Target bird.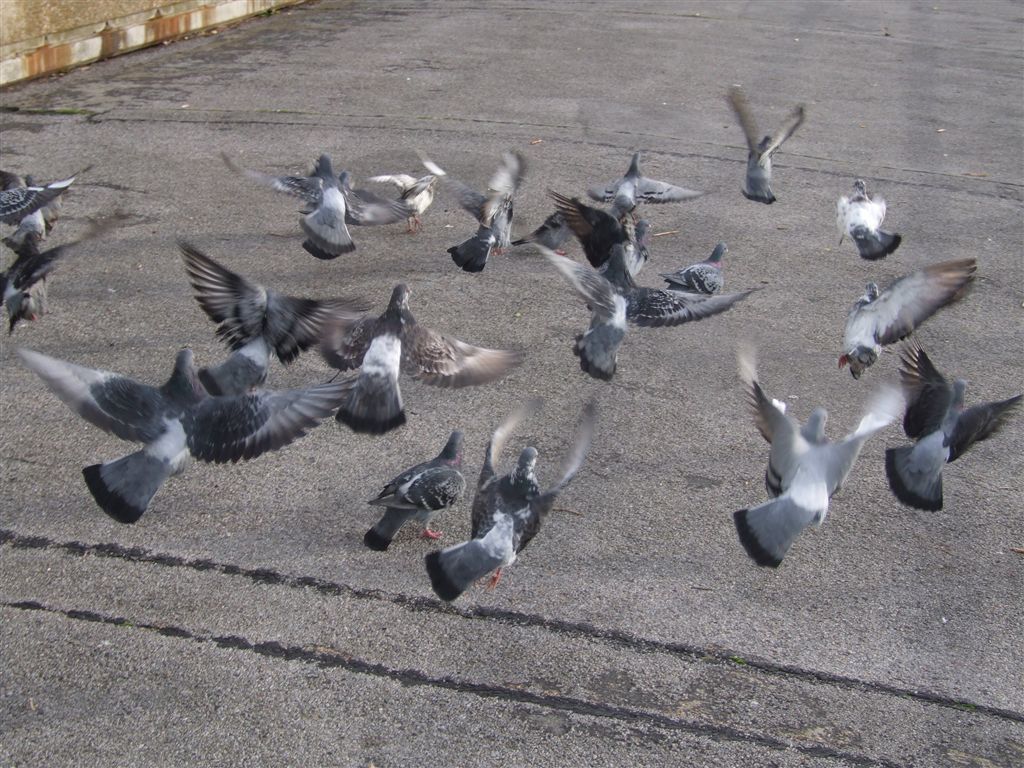
Target region: select_region(880, 336, 1023, 516).
